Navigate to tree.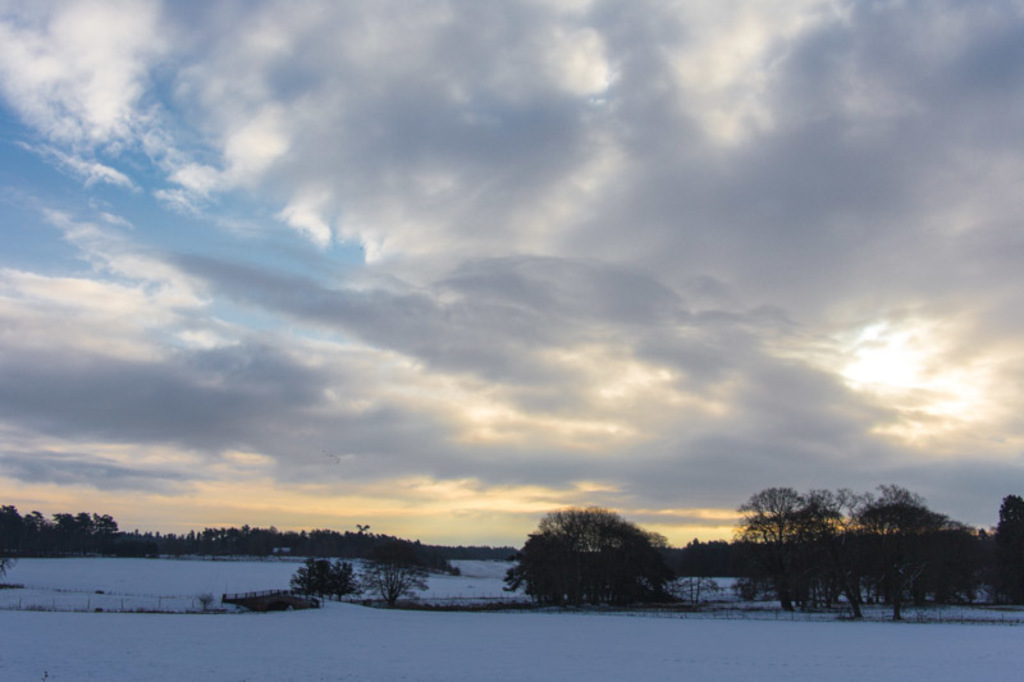
Navigation target: Rect(294, 555, 360, 601).
